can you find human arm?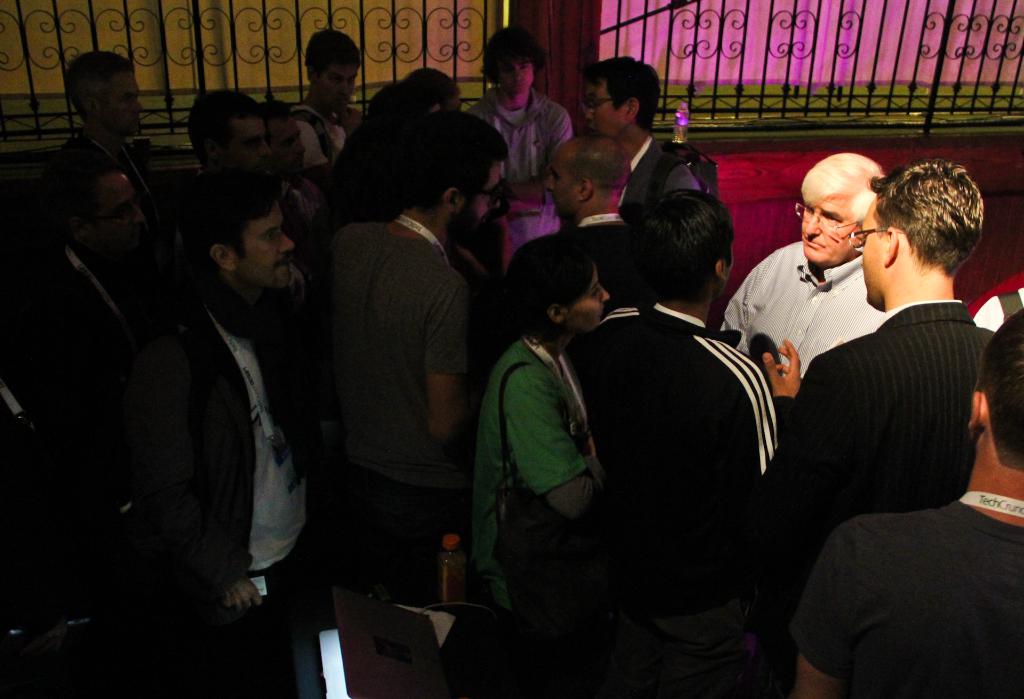
Yes, bounding box: x1=501 y1=176 x2=552 y2=206.
